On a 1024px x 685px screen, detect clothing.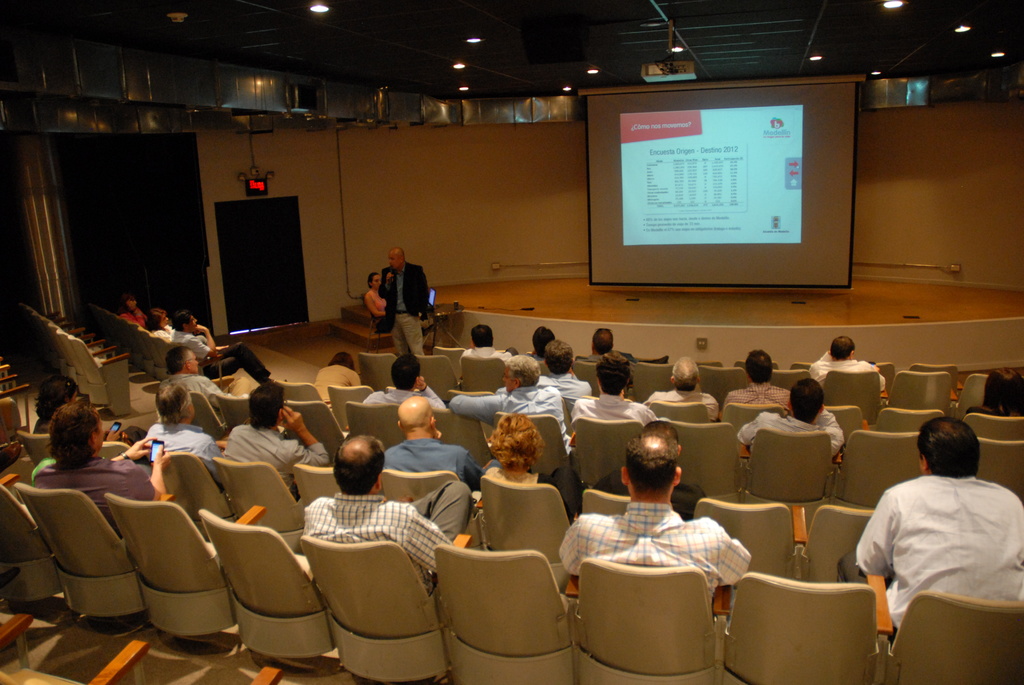
x1=384 y1=436 x2=480 y2=494.
